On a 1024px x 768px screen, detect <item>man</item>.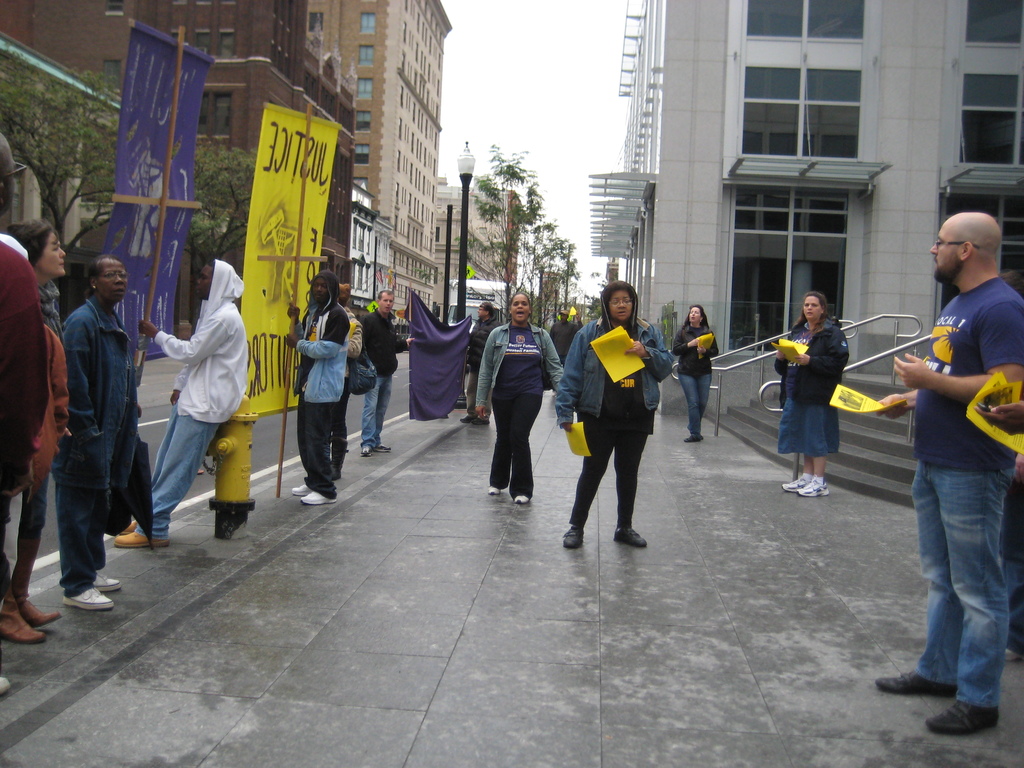
112/259/248/549.
